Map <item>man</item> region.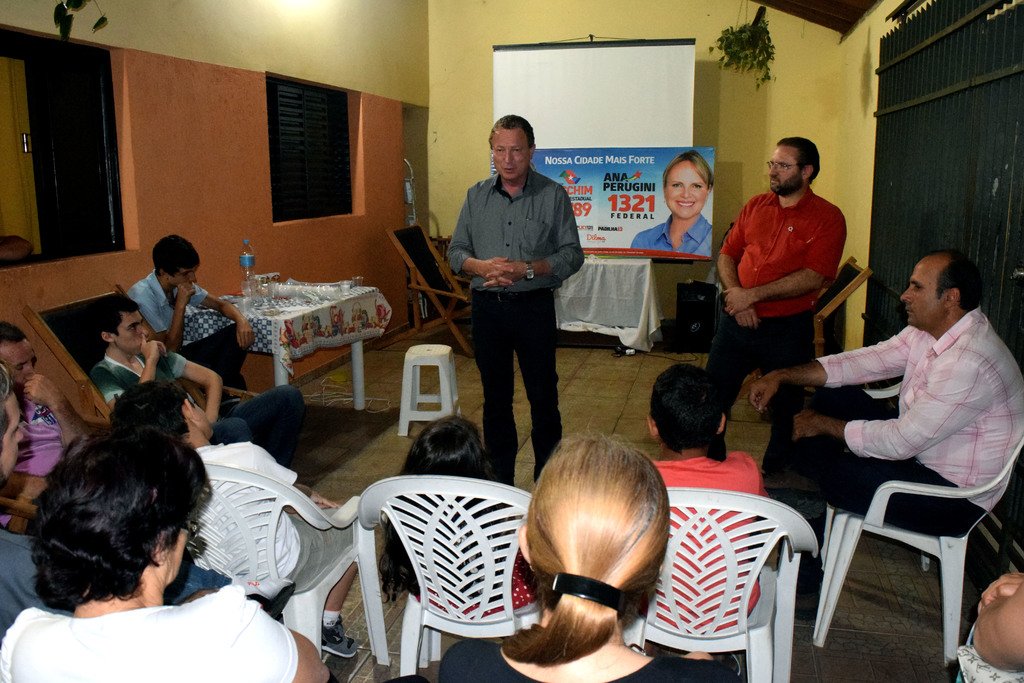
Mapped to (92, 298, 339, 511).
